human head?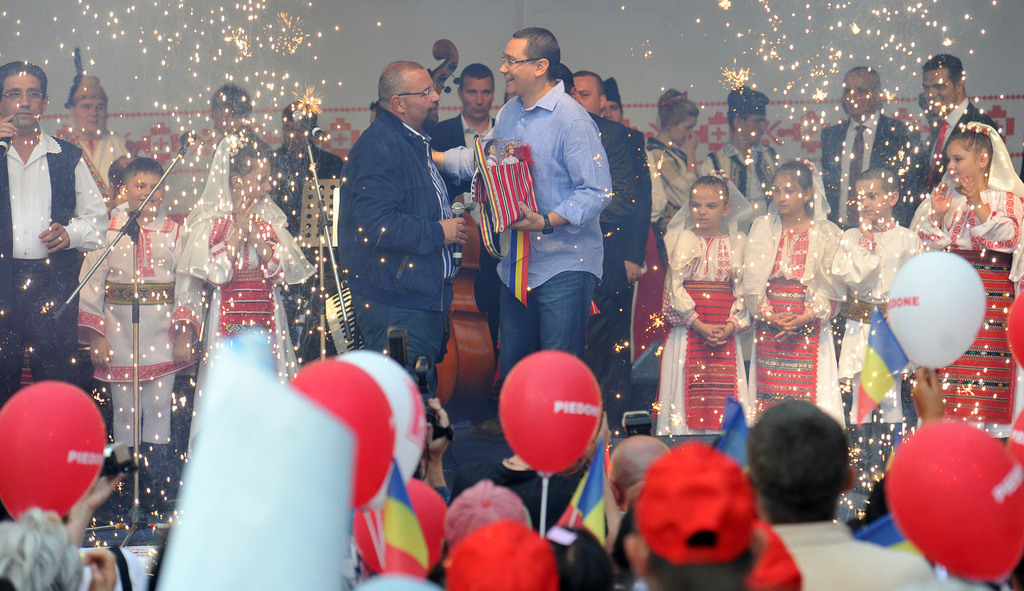
x1=0 y1=60 x2=50 y2=132
